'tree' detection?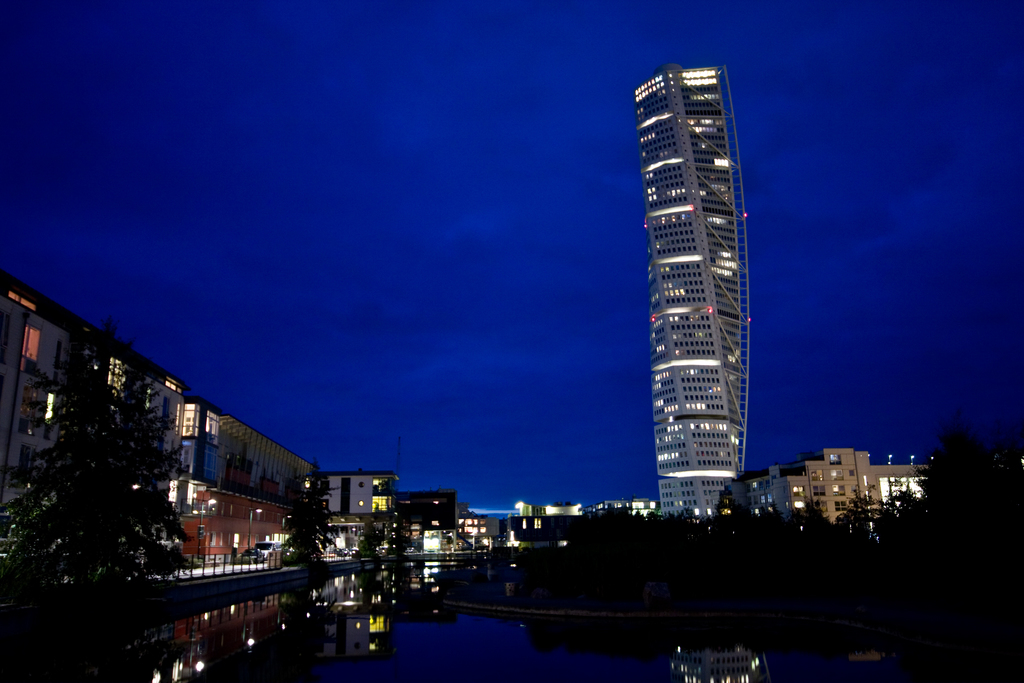
bbox=(840, 490, 875, 568)
